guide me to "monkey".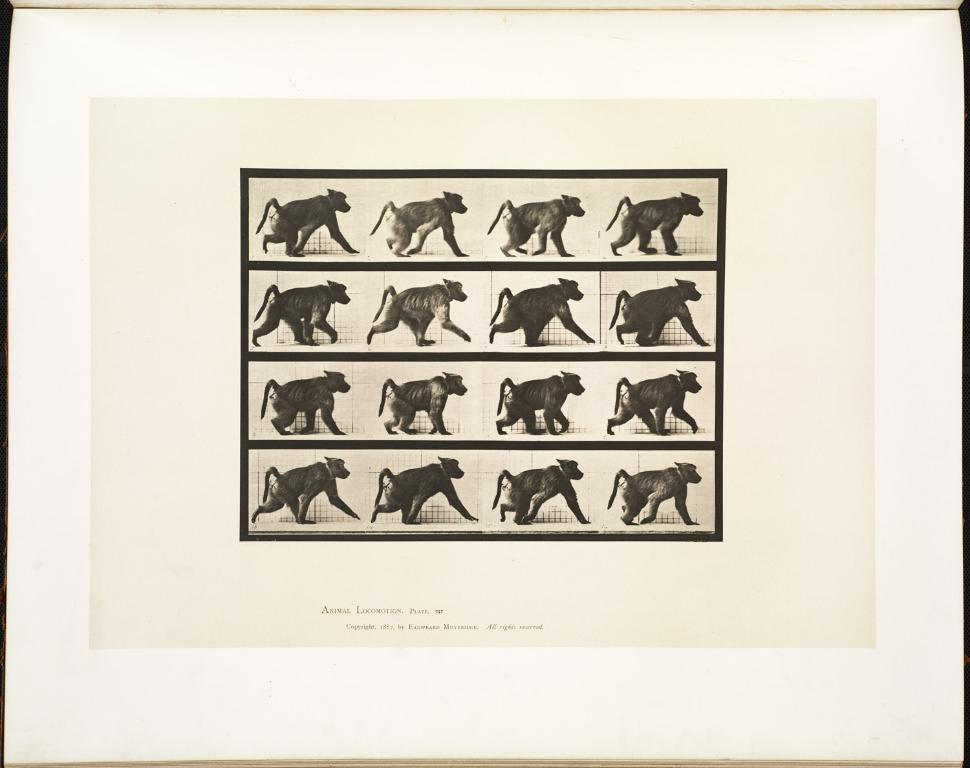
Guidance: {"left": 490, "top": 362, "right": 583, "bottom": 436}.
